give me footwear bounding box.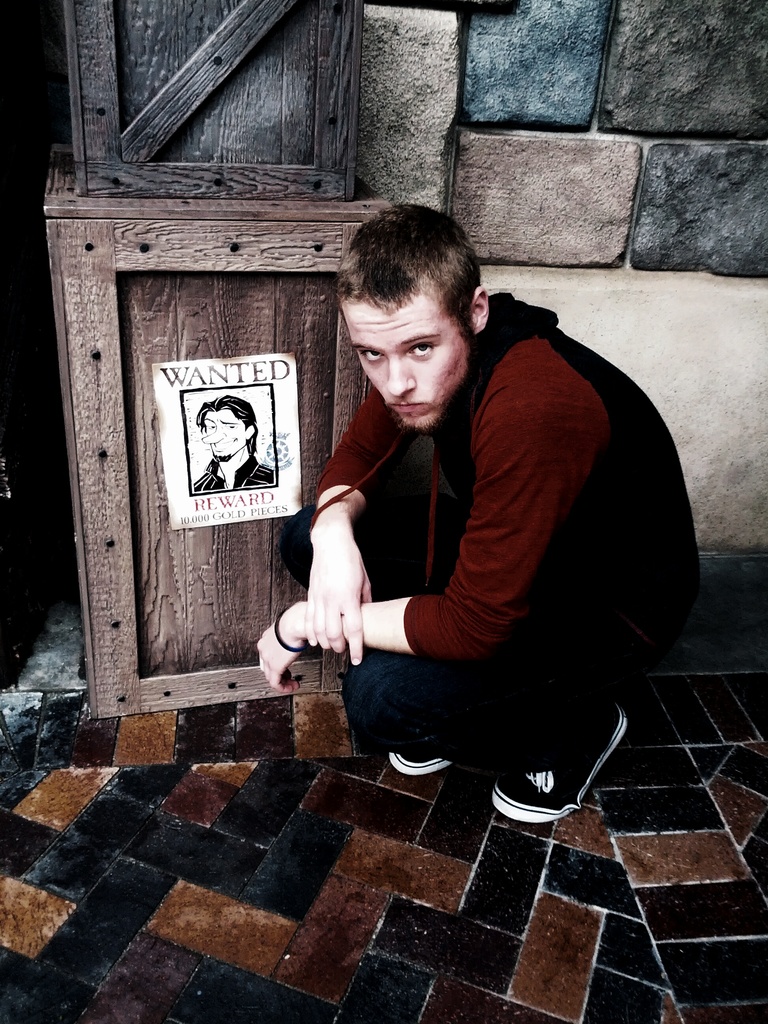
box=[498, 753, 607, 841].
